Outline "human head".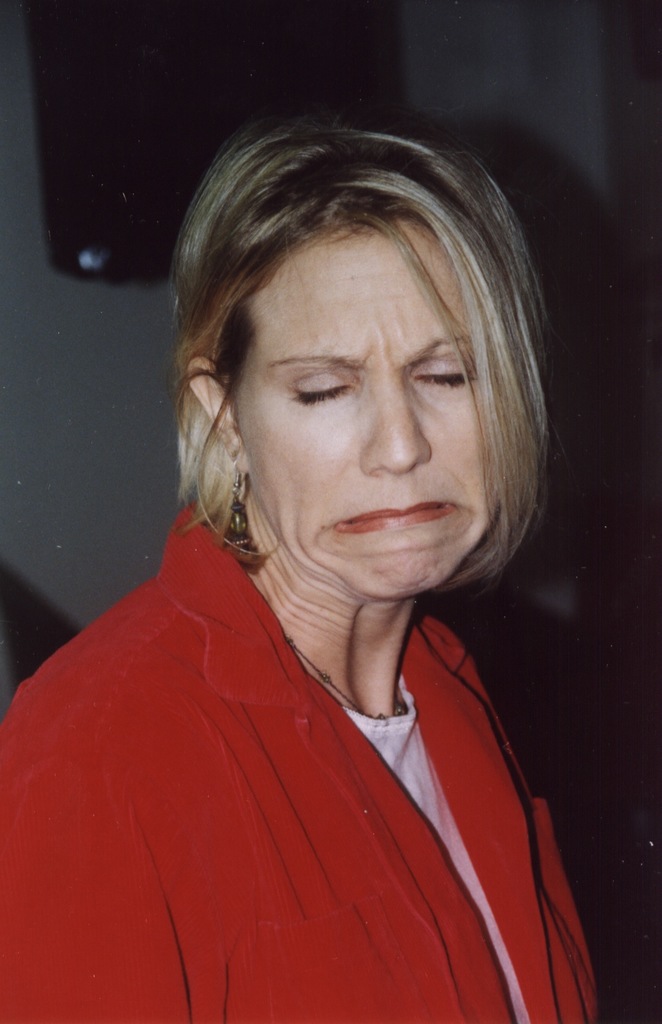
Outline: 170 122 537 593.
